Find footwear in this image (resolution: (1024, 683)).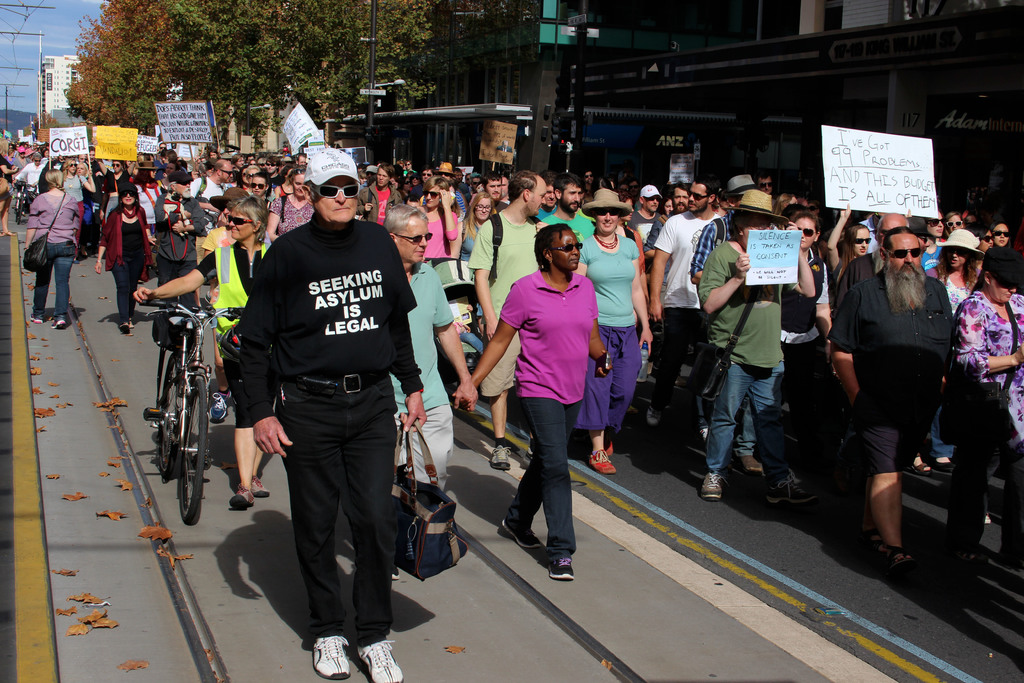
rect(588, 444, 614, 475).
